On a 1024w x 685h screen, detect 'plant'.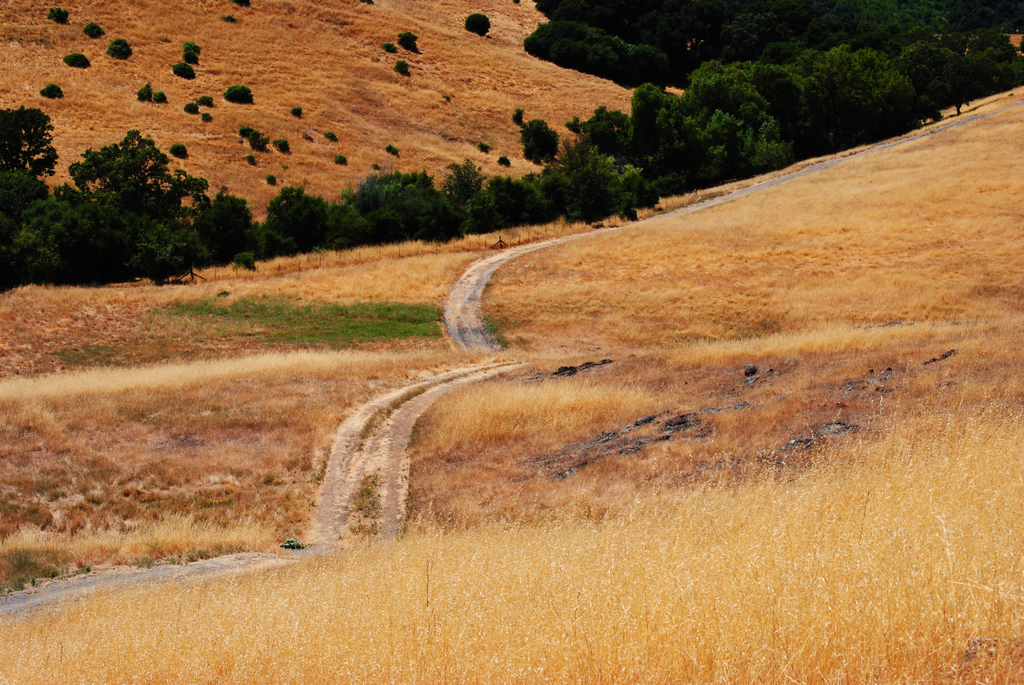
bbox(267, 175, 278, 186).
